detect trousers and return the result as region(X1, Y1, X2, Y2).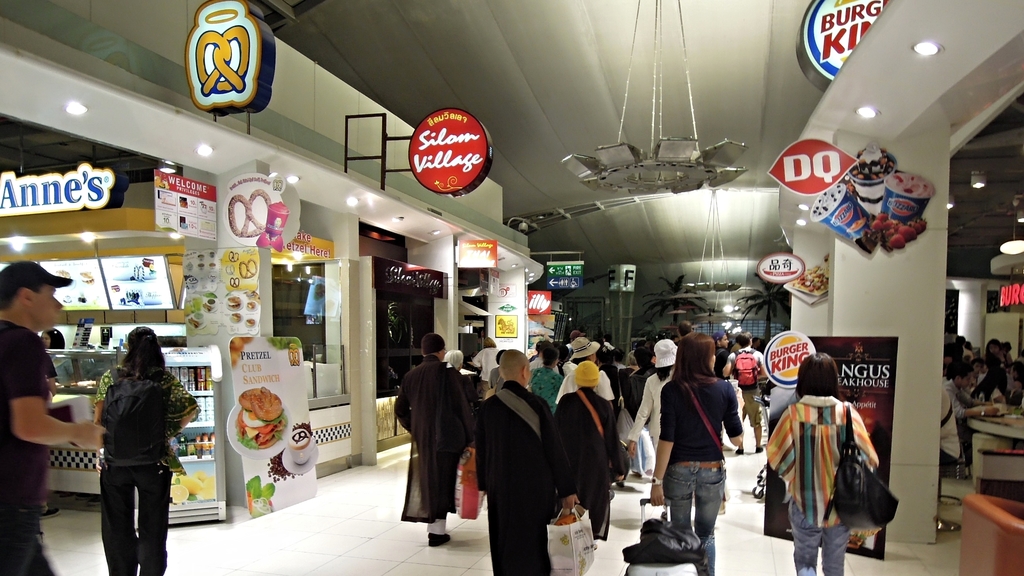
region(659, 458, 728, 554).
